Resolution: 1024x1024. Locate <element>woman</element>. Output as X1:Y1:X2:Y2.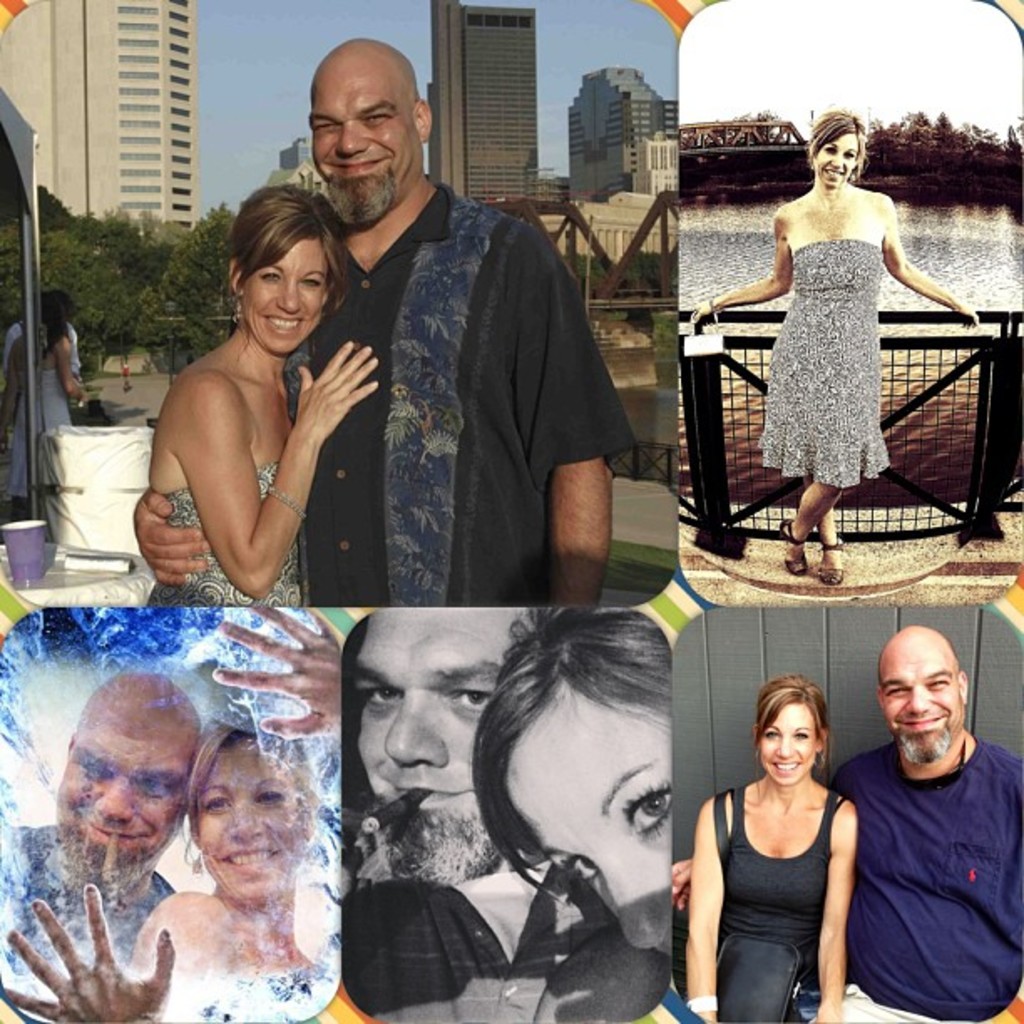
689:110:982:586.
